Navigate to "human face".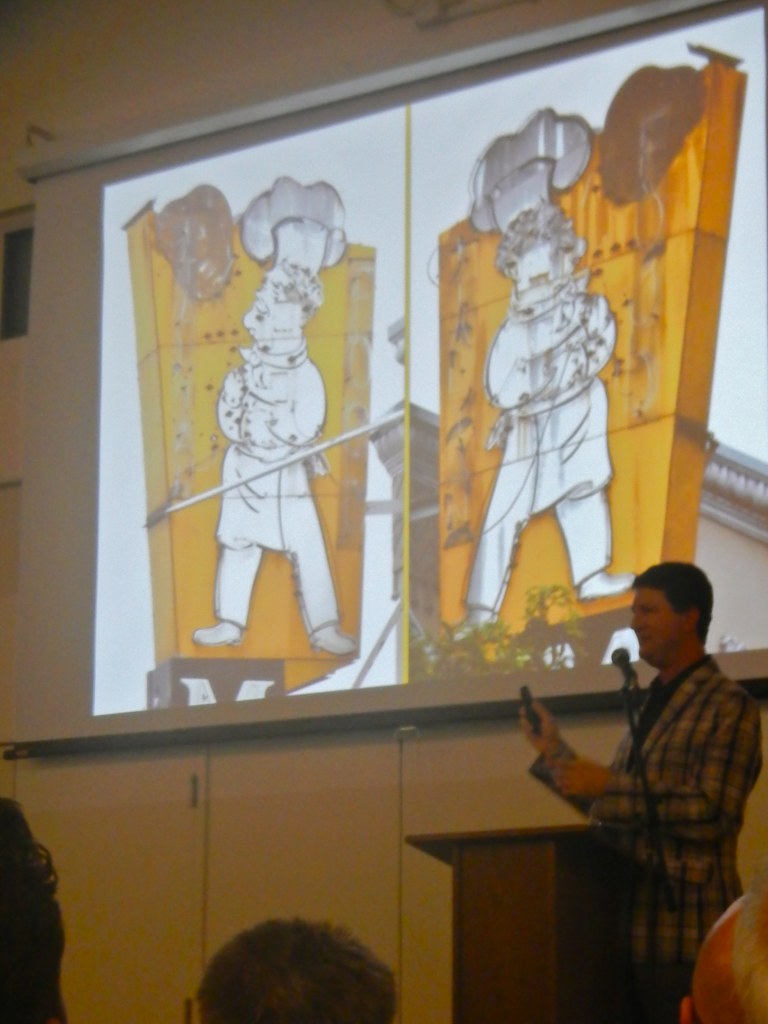
Navigation target: rect(244, 302, 272, 349).
